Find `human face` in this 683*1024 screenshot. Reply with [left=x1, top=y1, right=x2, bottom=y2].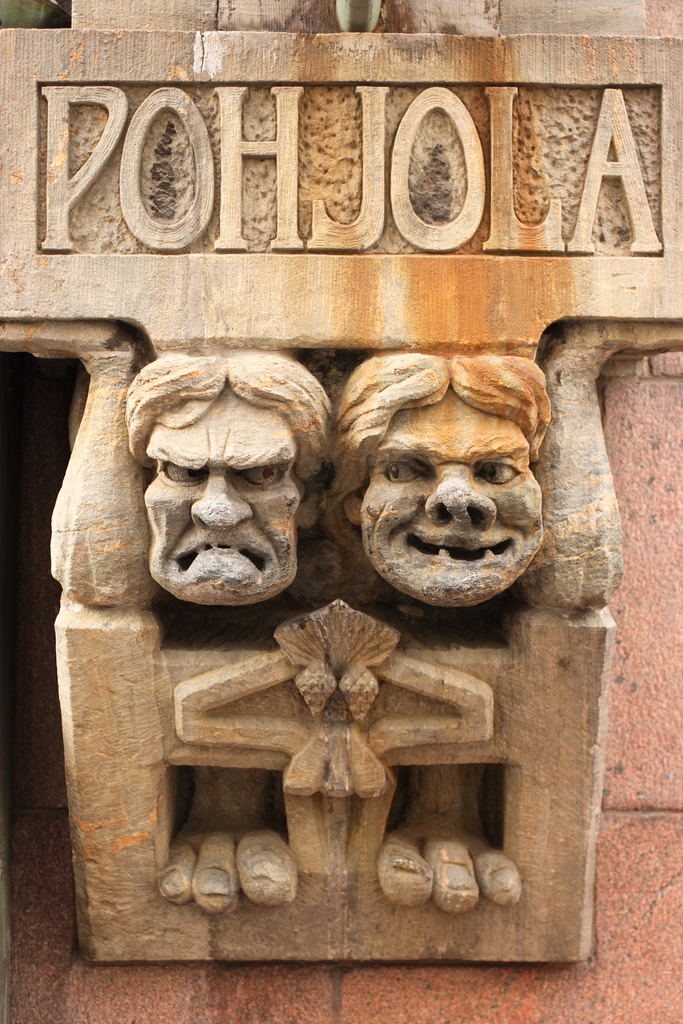
[left=359, top=399, right=541, bottom=604].
